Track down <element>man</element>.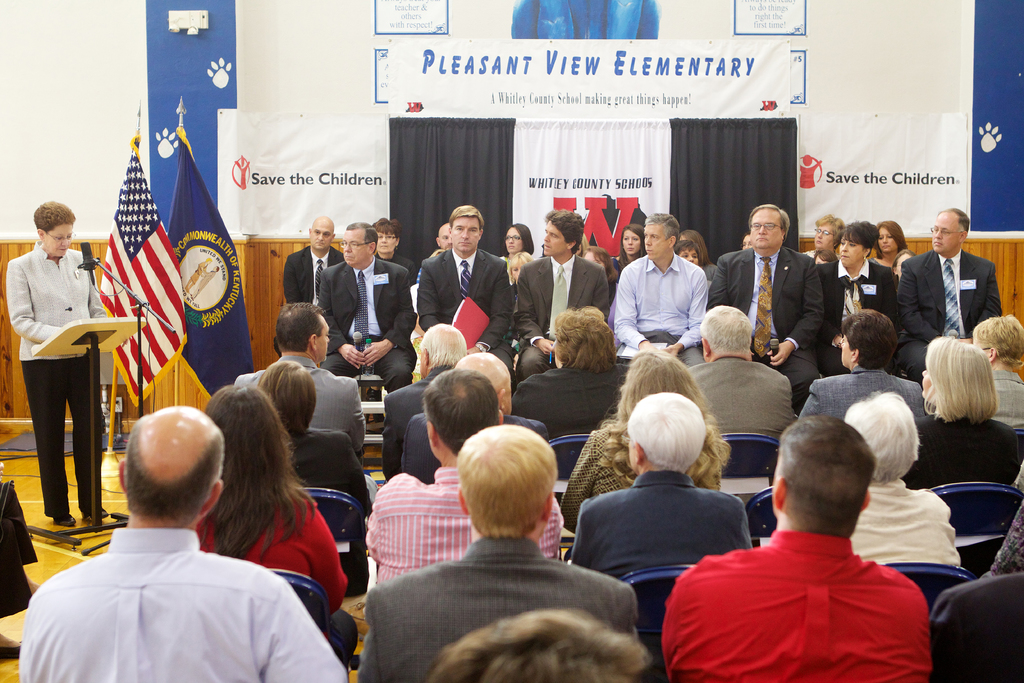
Tracked to {"left": 618, "top": 213, "right": 709, "bottom": 369}.
